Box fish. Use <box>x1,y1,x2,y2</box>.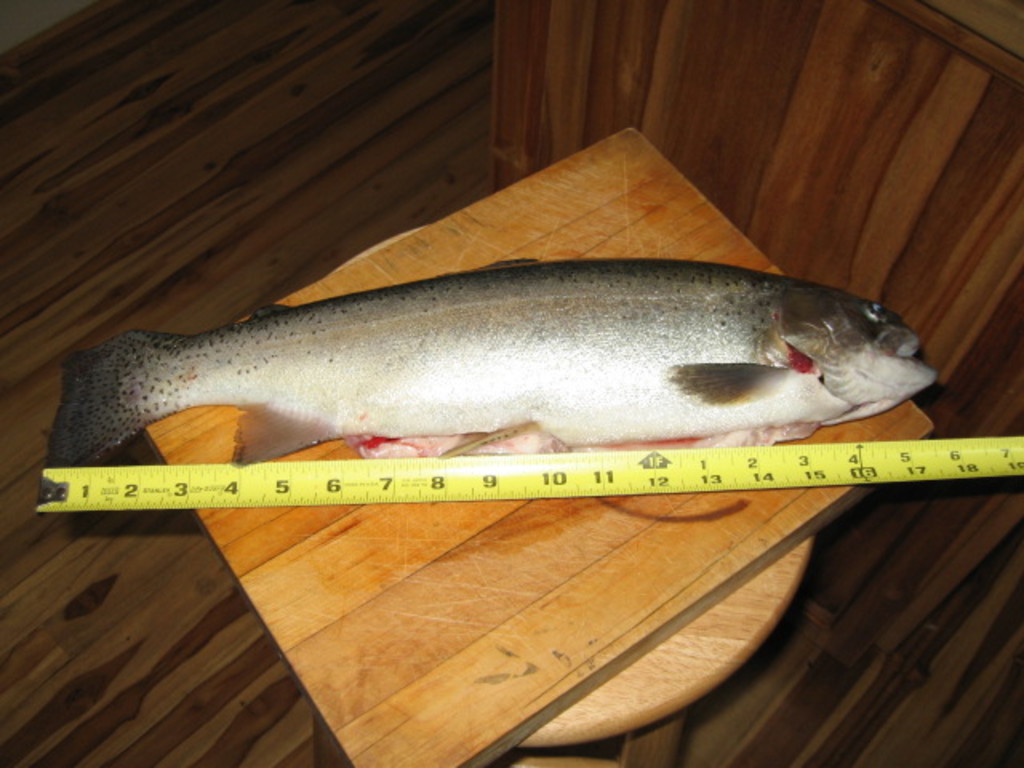
<box>5,226,966,483</box>.
